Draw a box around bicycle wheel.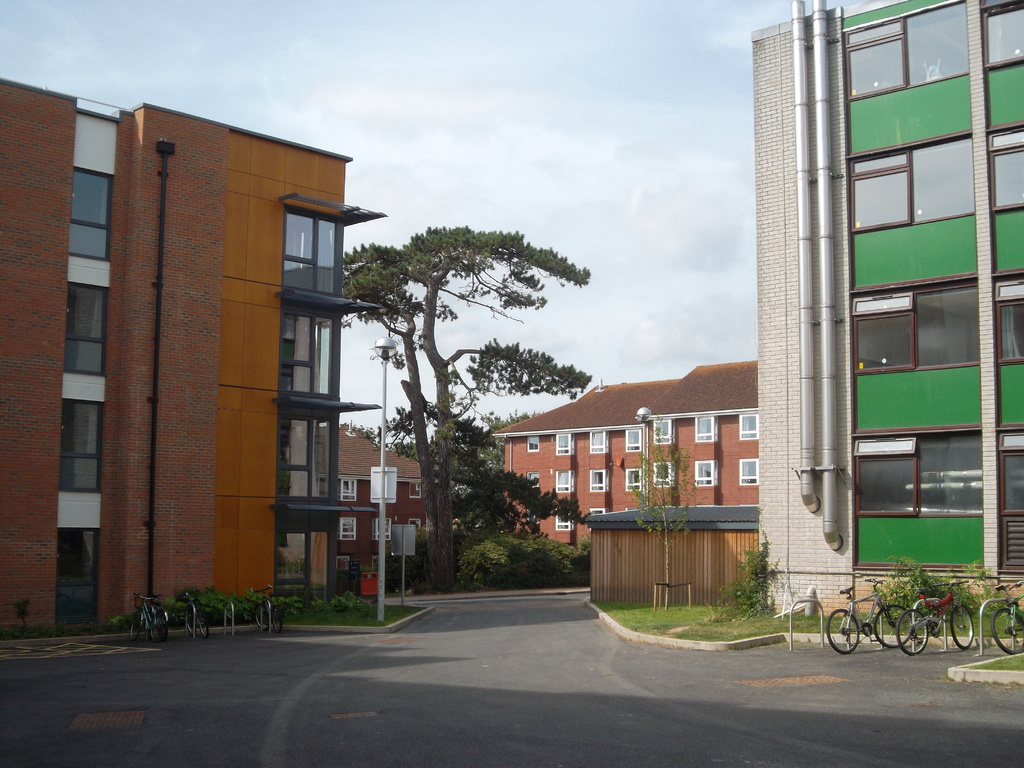
(826, 604, 860, 652).
